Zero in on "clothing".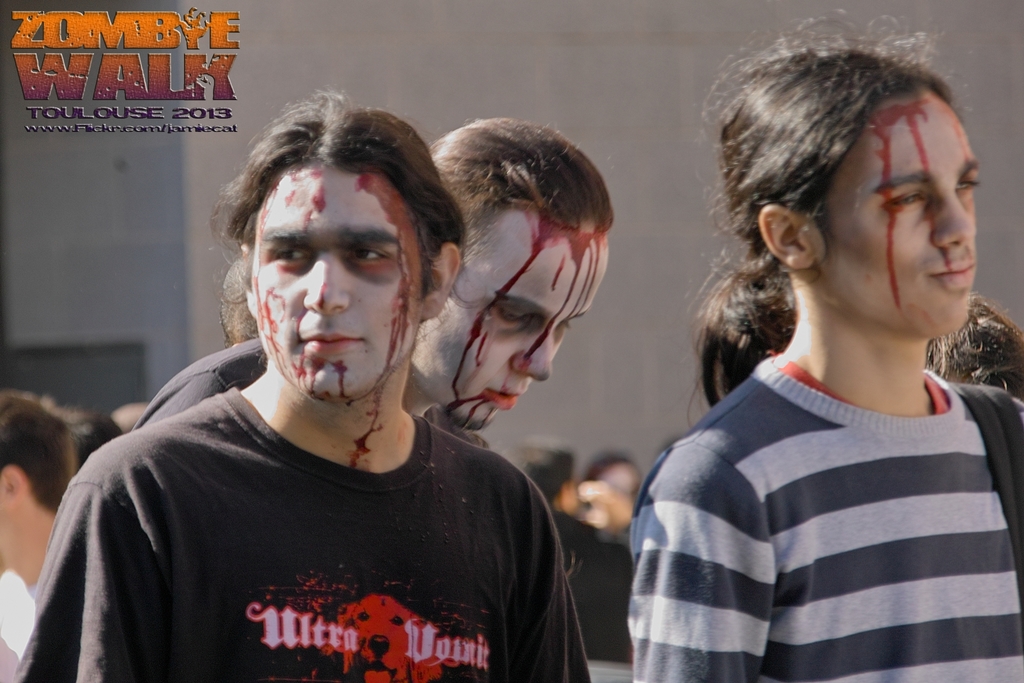
Zeroed in: 629:356:1023:682.
